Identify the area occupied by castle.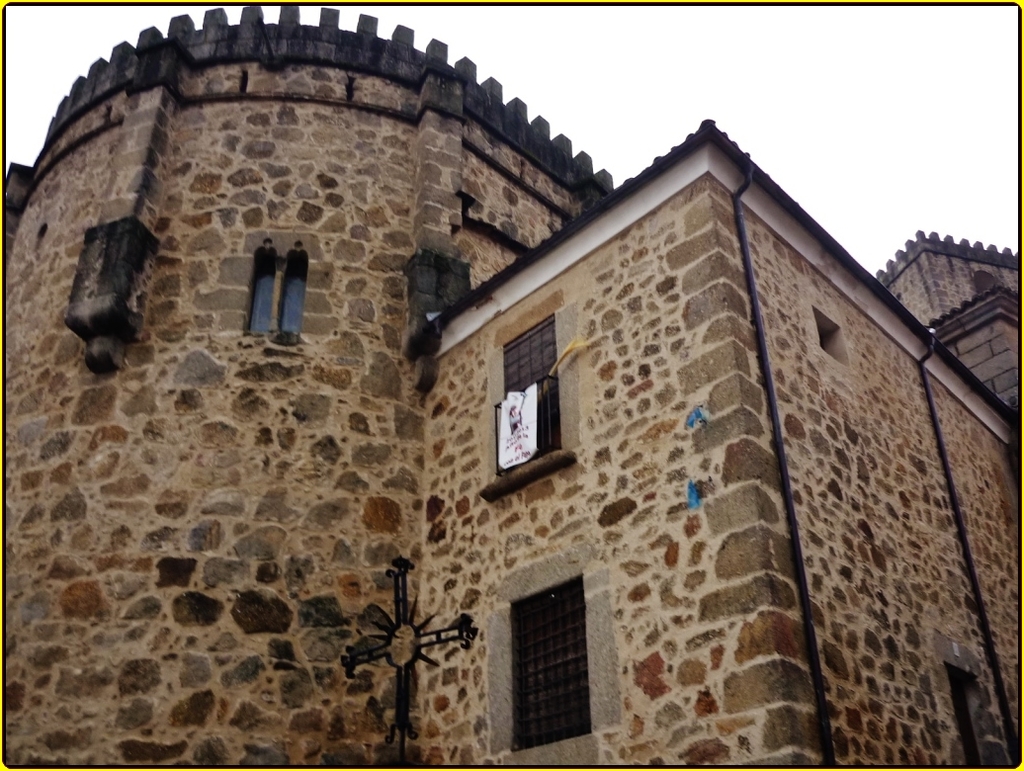
Area: <bbox>0, 0, 1023, 770</bbox>.
